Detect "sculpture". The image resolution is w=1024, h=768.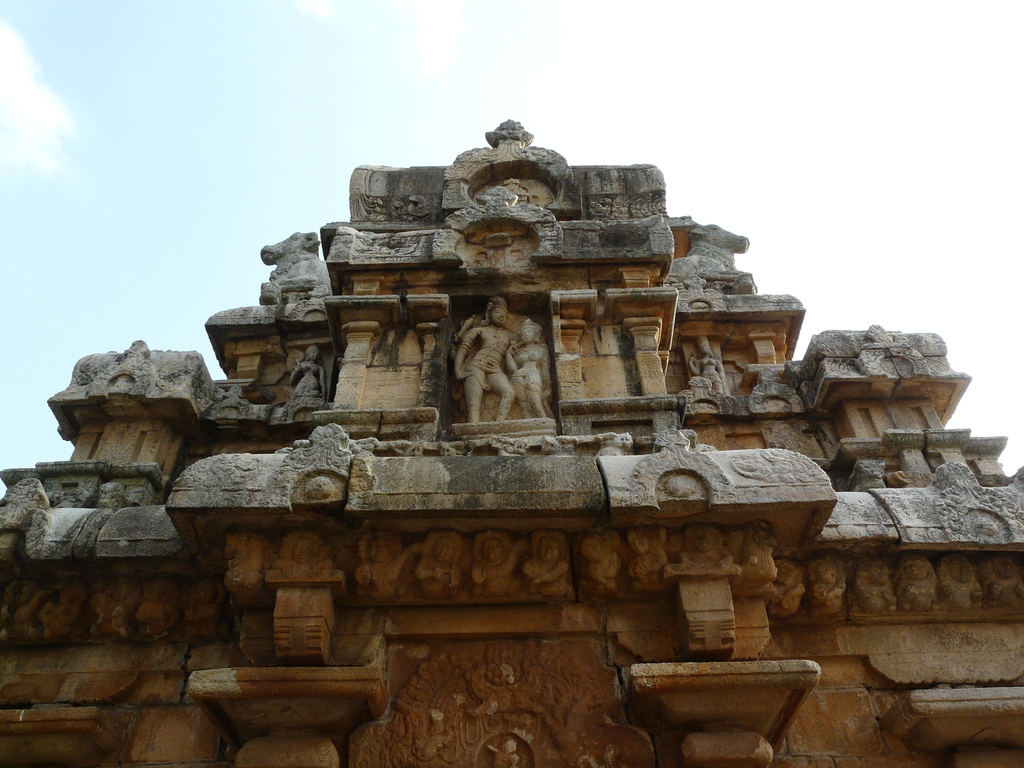
285 344 328 399.
